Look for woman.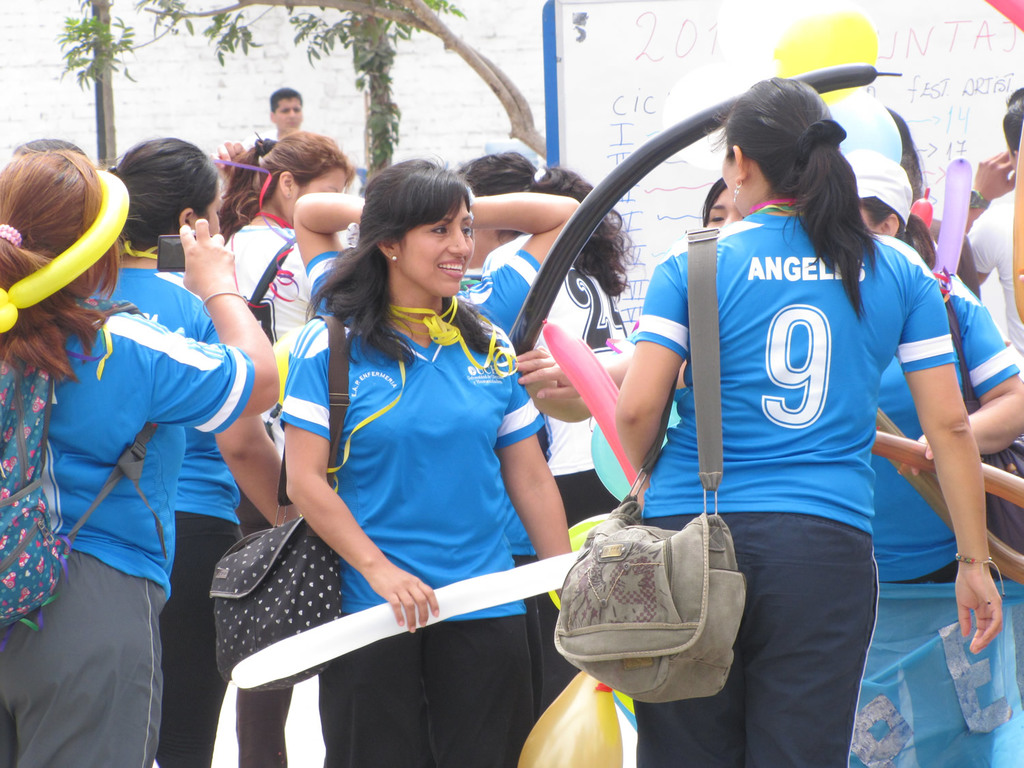
Found: <box>436,147,633,715</box>.
